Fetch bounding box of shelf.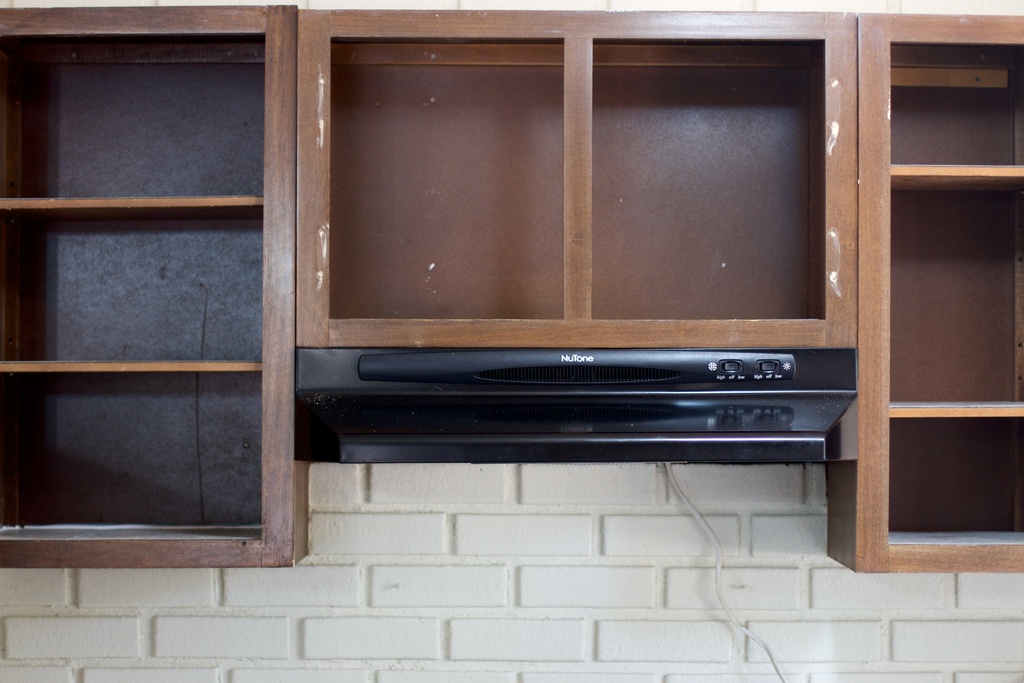
Bbox: [left=0, top=208, right=272, bottom=388].
